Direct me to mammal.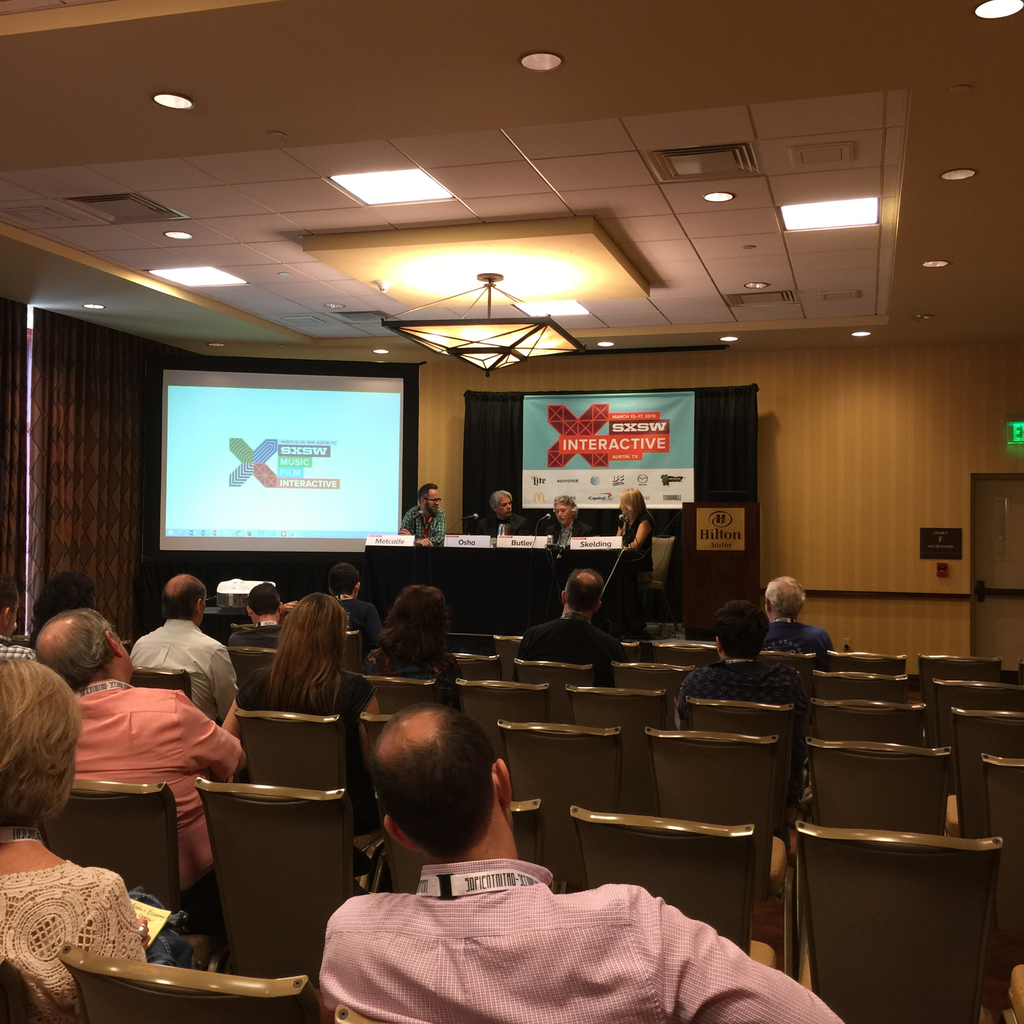
Direction: select_region(471, 488, 532, 541).
